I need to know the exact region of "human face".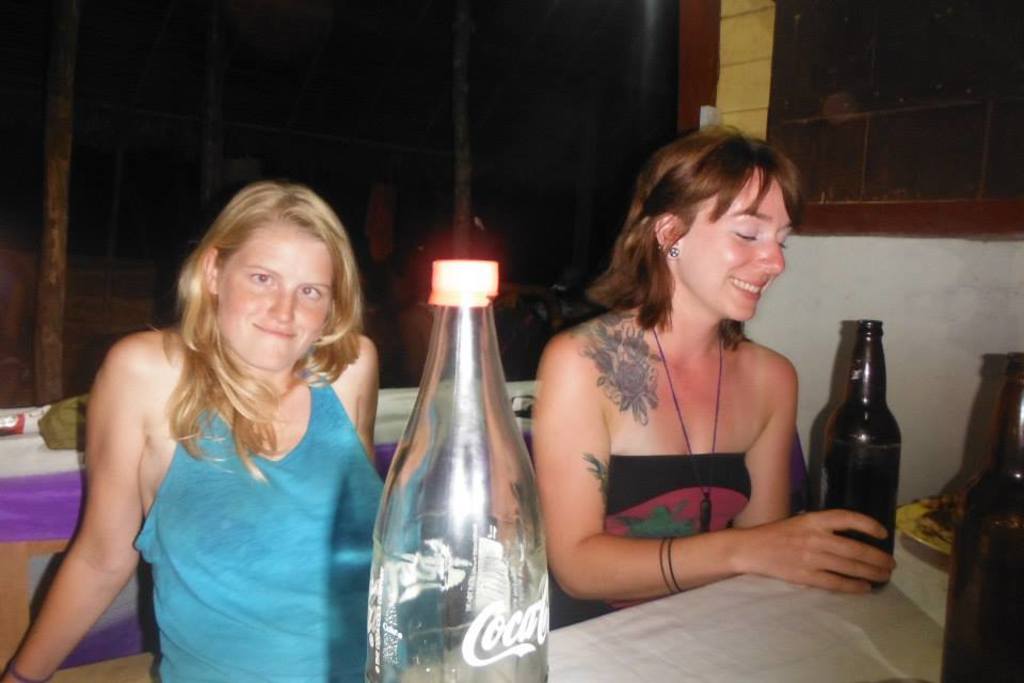
Region: pyautogui.locateOnScreen(226, 221, 339, 369).
